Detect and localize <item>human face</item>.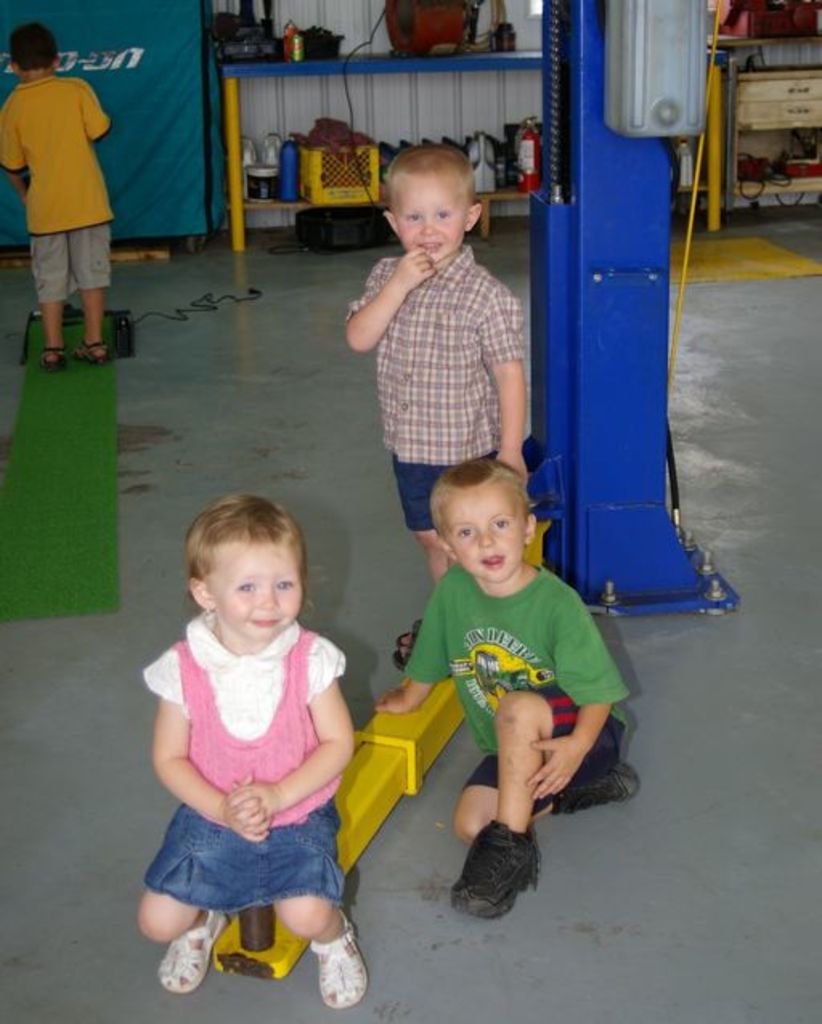
Localized at bbox(453, 493, 527, 584).
